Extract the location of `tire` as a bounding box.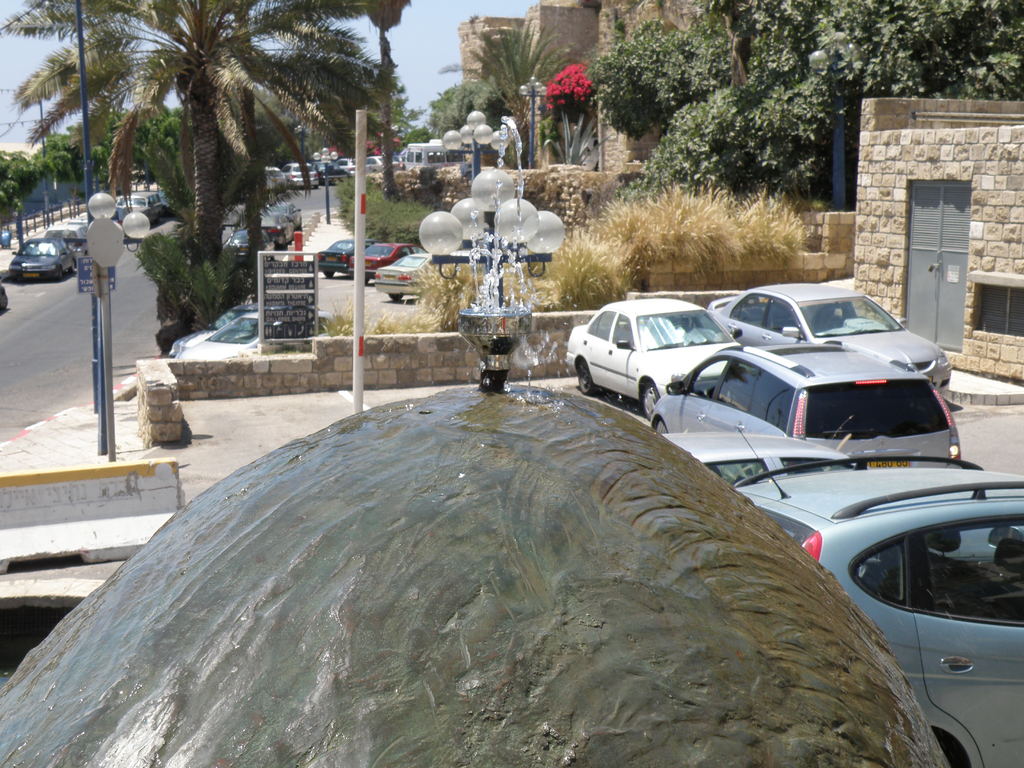
636/378/663/420.
